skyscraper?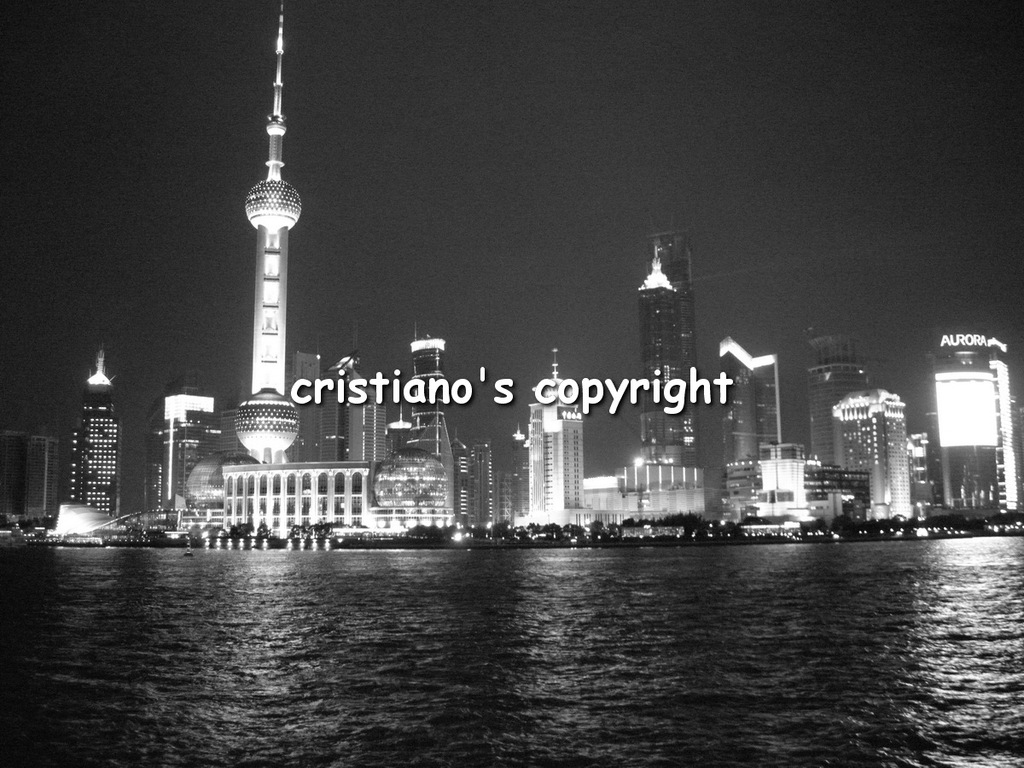
(534, 354, 589, 532)
